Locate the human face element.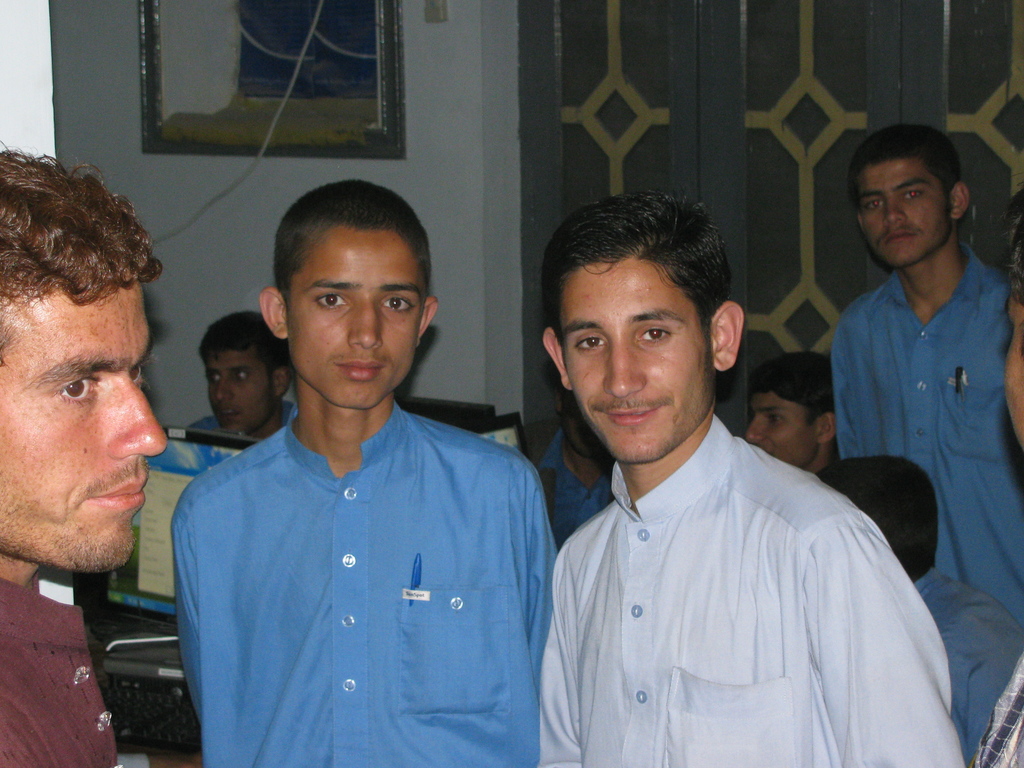
Element bbox: (left=561, top=263, right=721, bottom=457).
